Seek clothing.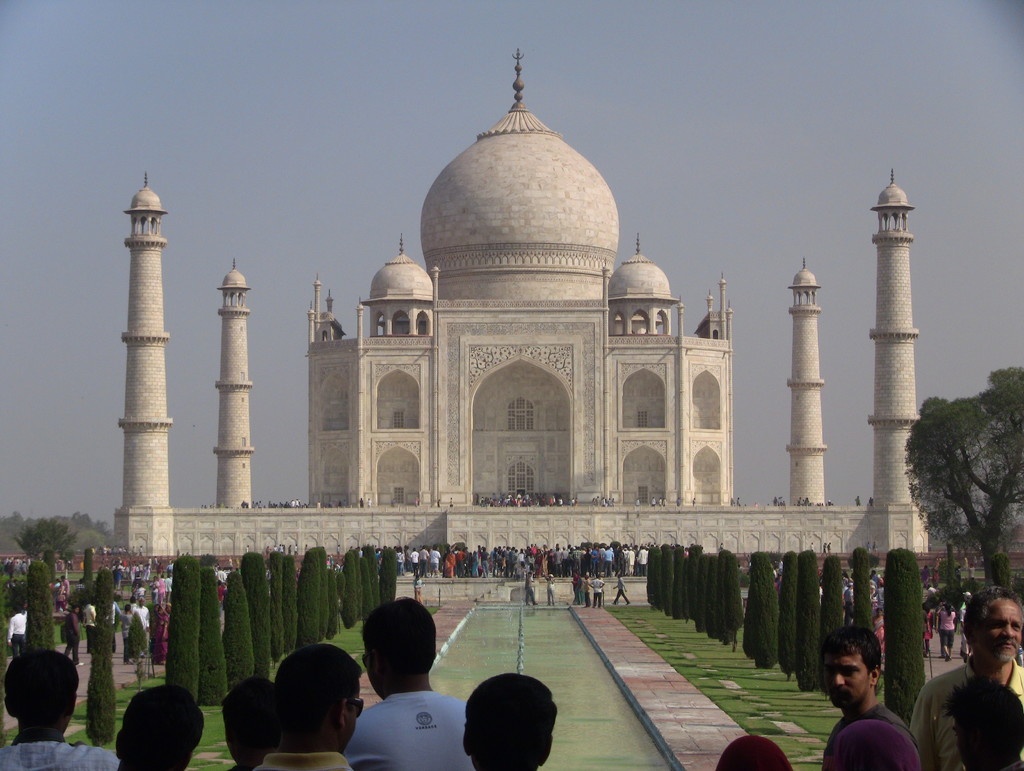
591:579:606:605.
